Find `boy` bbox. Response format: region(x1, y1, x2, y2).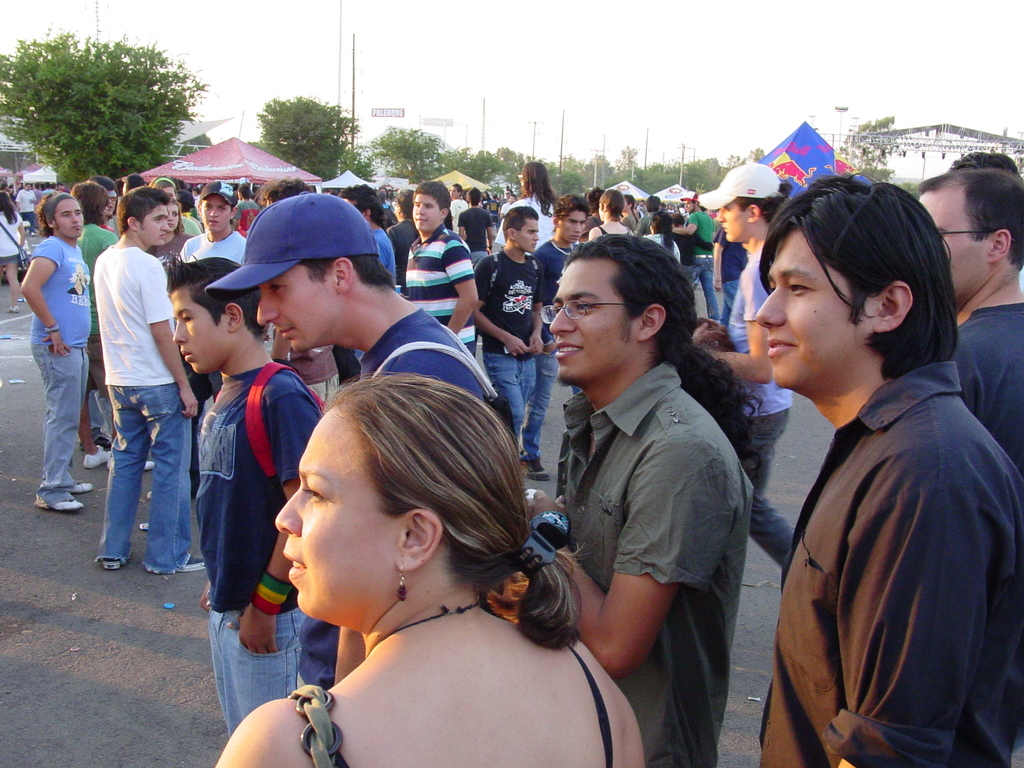
region(475, 208, 550, 438).
